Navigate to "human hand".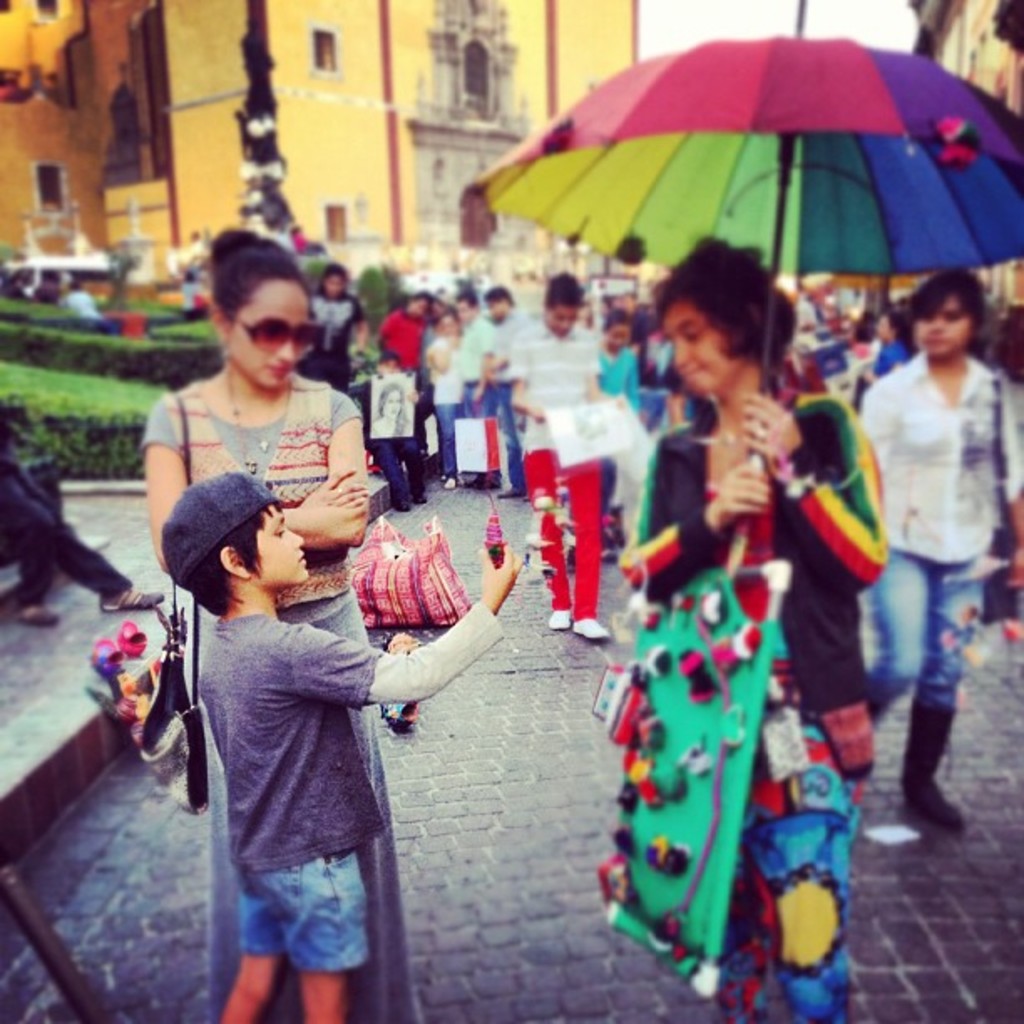
Navigation target: 706,462,770,525.
